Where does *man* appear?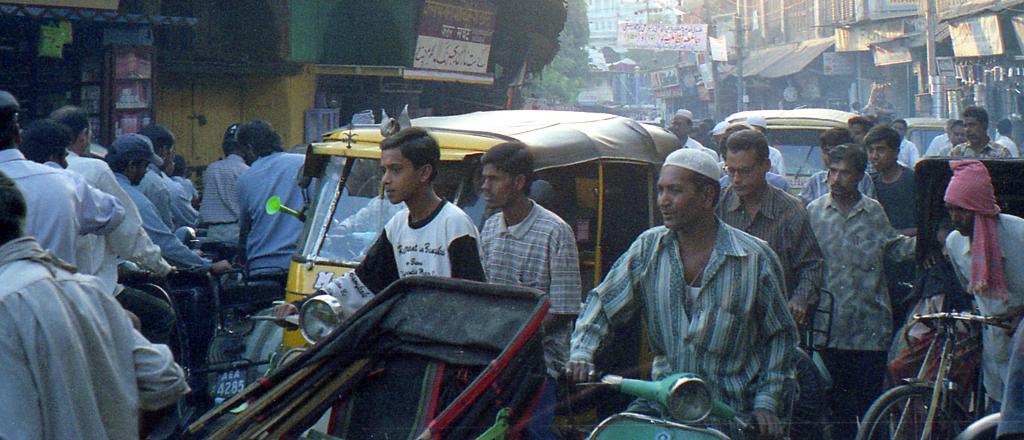
Appears at {"x1": 799, "y1": 124, "x2": 876, "y2": 208}.
